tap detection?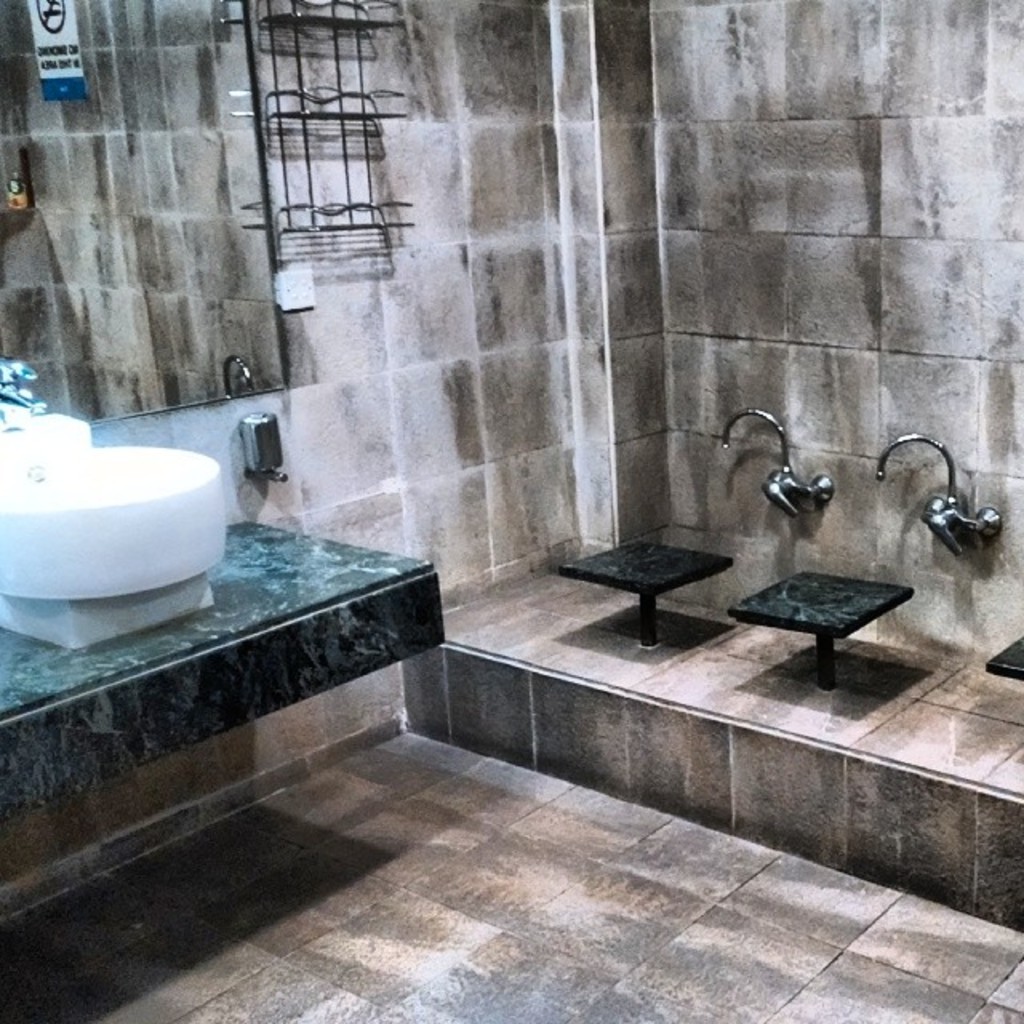
{"left": 875, "top": 429, "right": 966, "bottom": 506}
